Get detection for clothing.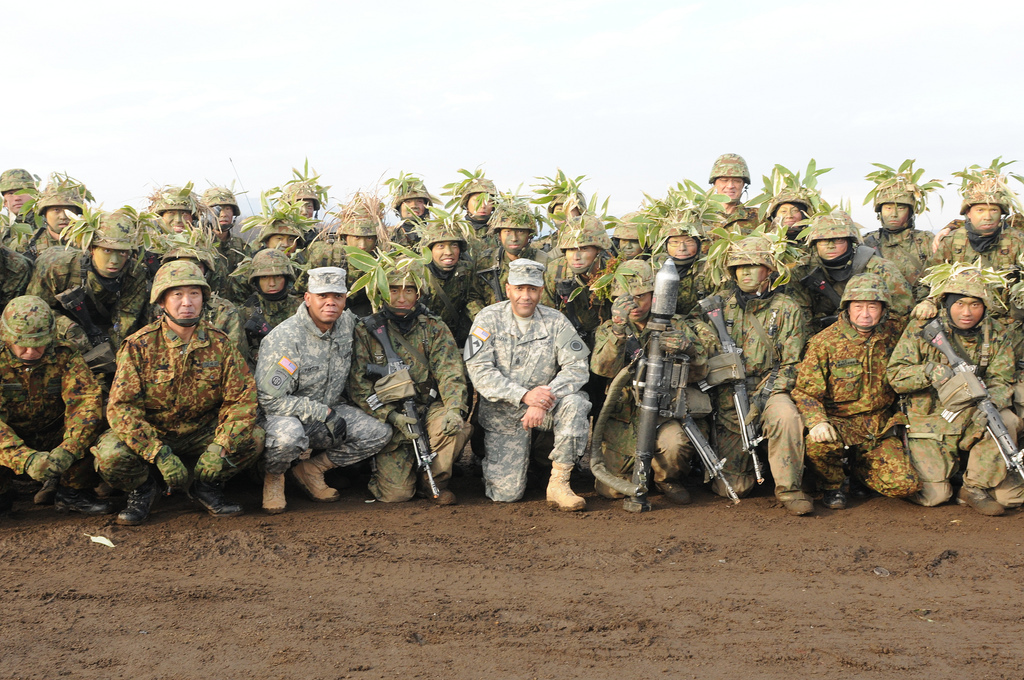
Detection: select_region(594, 300, 698, 506).
